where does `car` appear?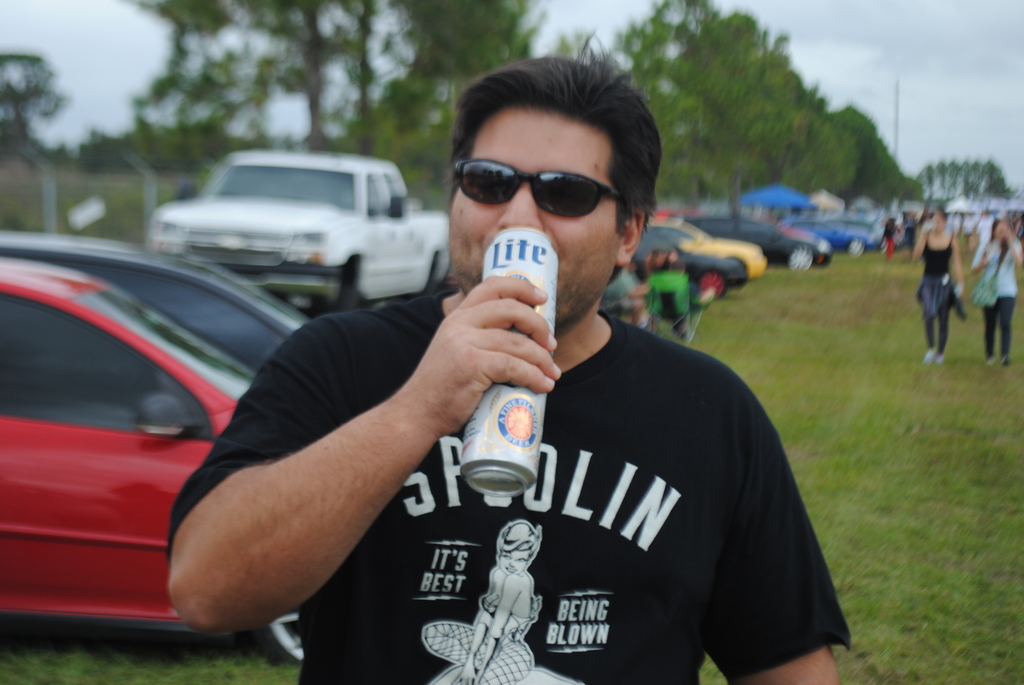
Appears at 0:258:307:667.
